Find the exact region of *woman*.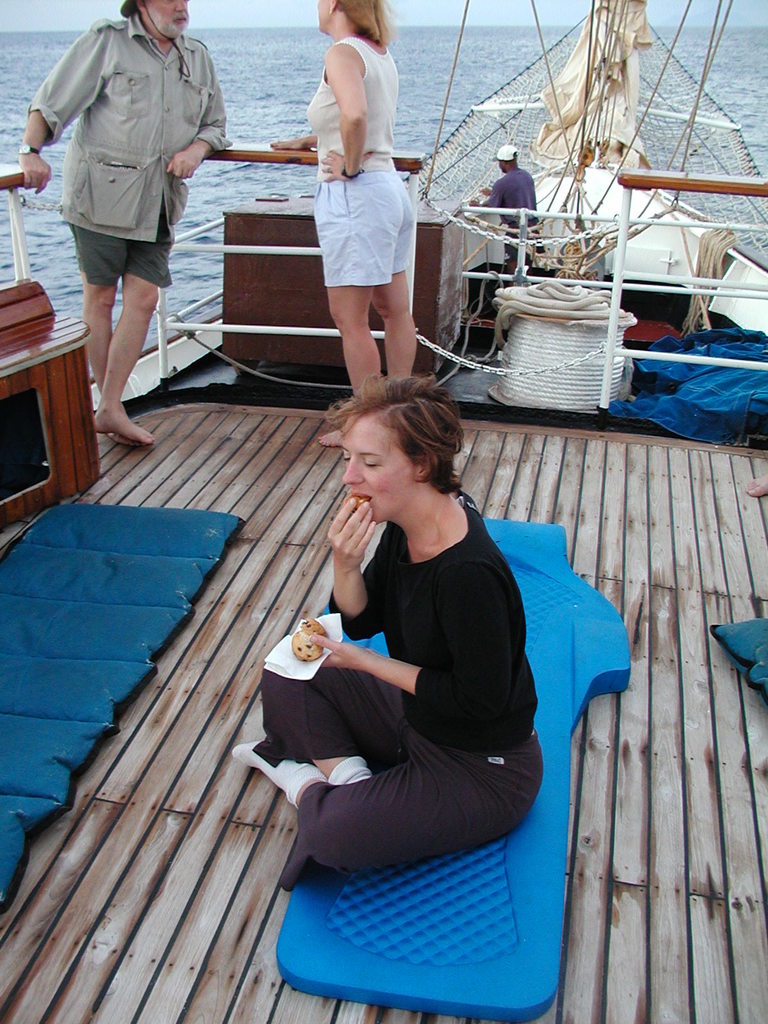
Exact region: Rect(226, 376, 550, 903).
